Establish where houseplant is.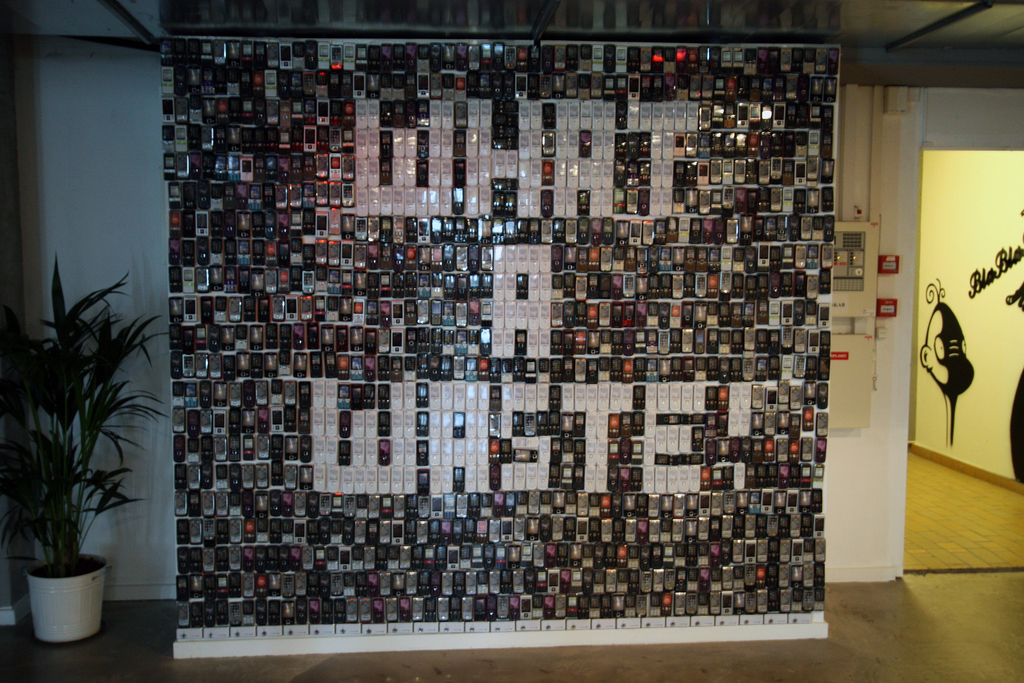
Established at BBox(0, 247, 175, 641).
